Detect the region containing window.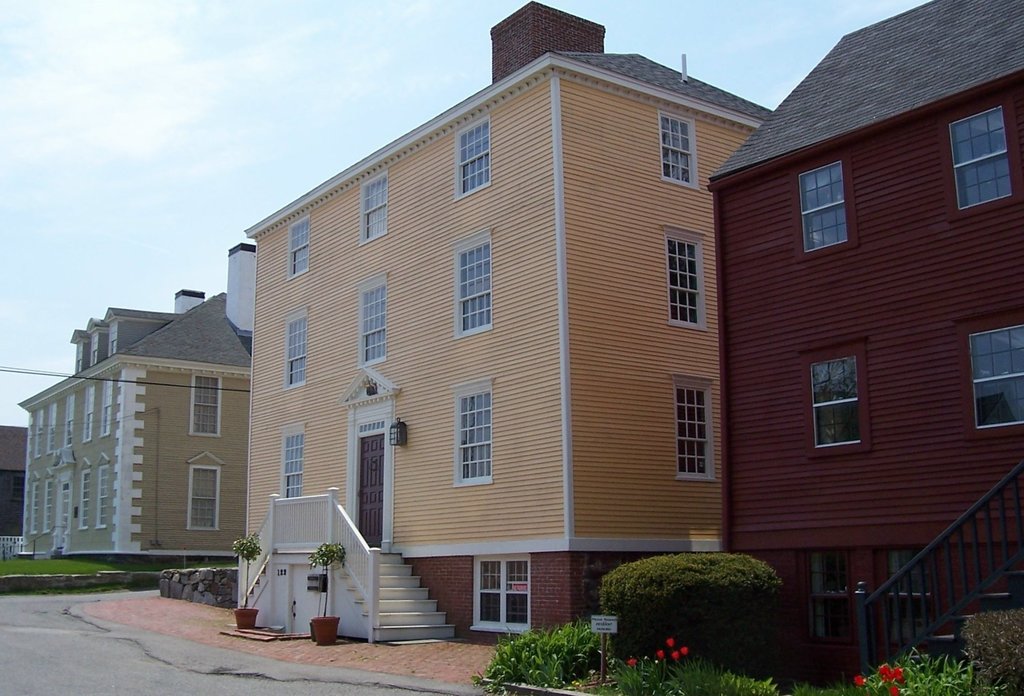
left=658, top=109, right=700, bottom=188.
